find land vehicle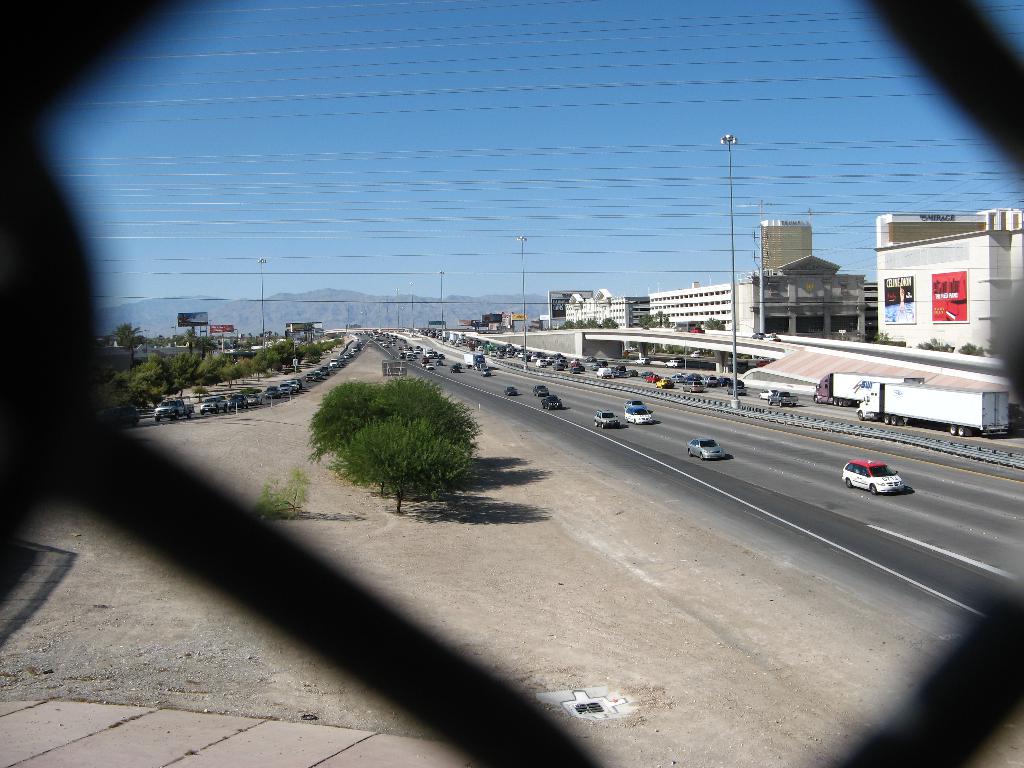
[501, 383, 518, 397]
